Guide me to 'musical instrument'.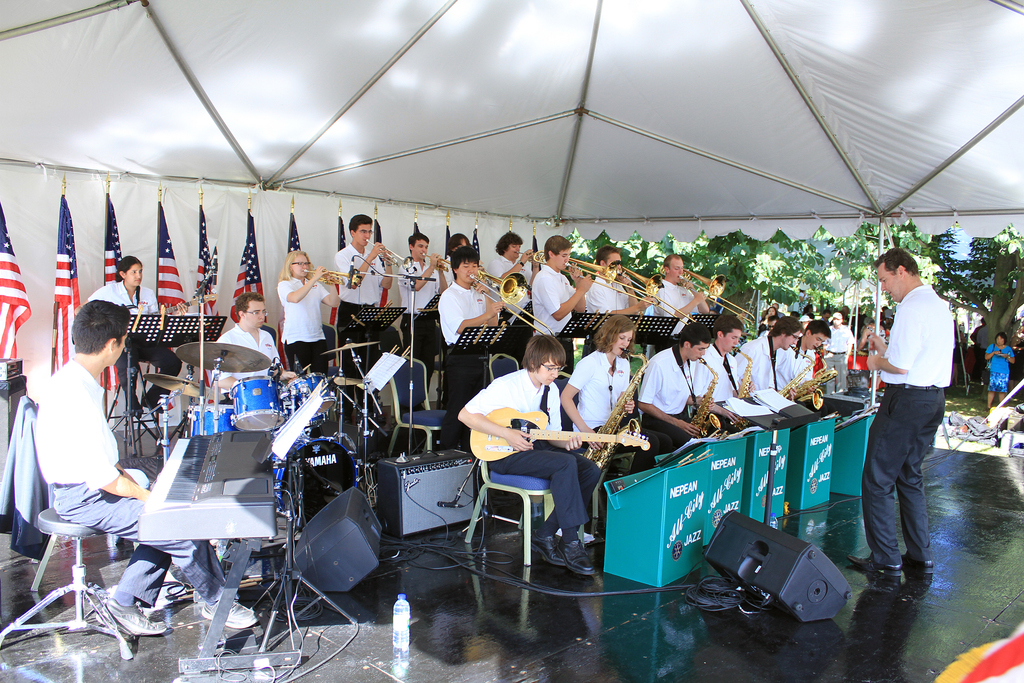
Guidance: 140/429/276/538.
